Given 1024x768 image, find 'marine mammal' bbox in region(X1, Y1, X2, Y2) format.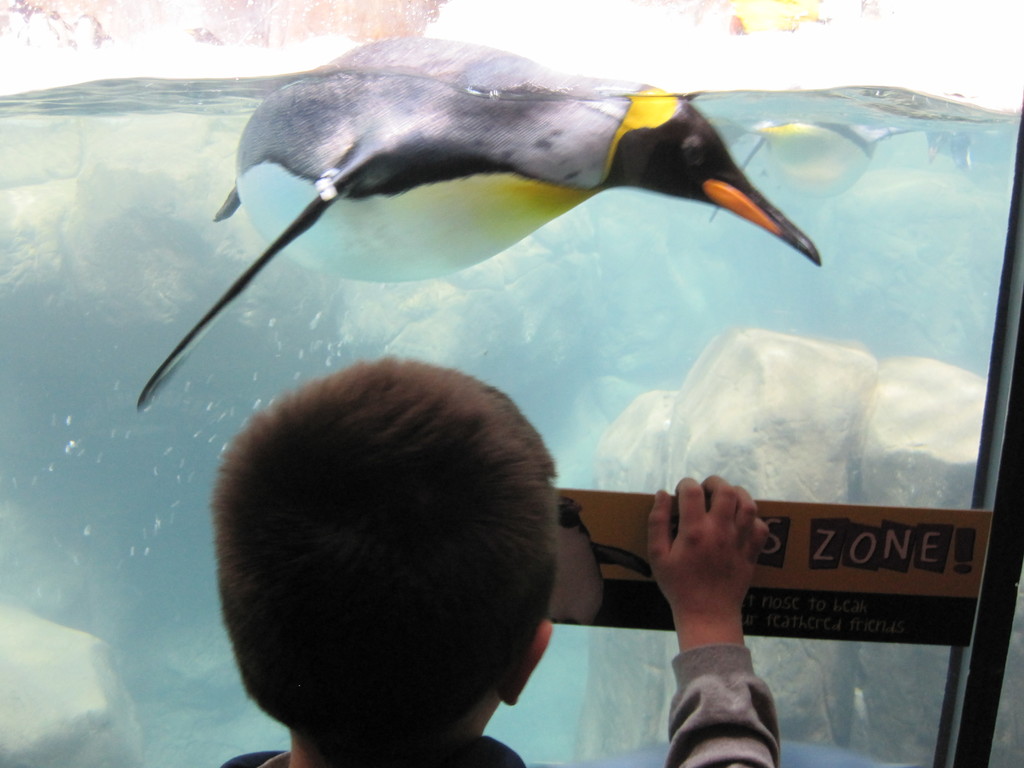
region(131, 70, 826, 372).
